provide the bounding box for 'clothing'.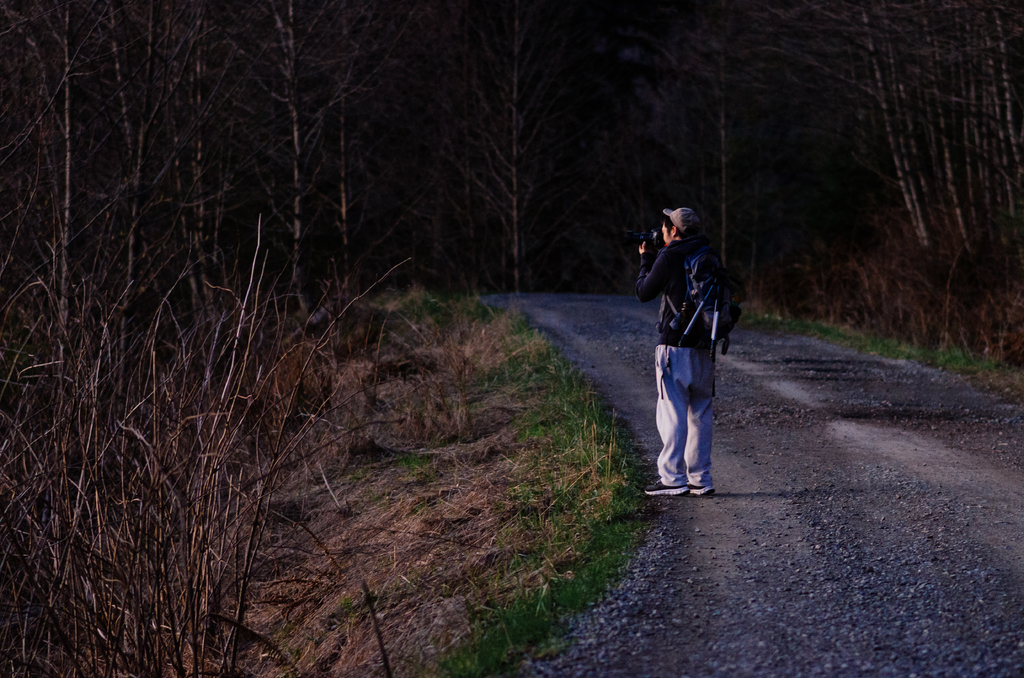
[left=639, top=184, right=735, bottom=465].
